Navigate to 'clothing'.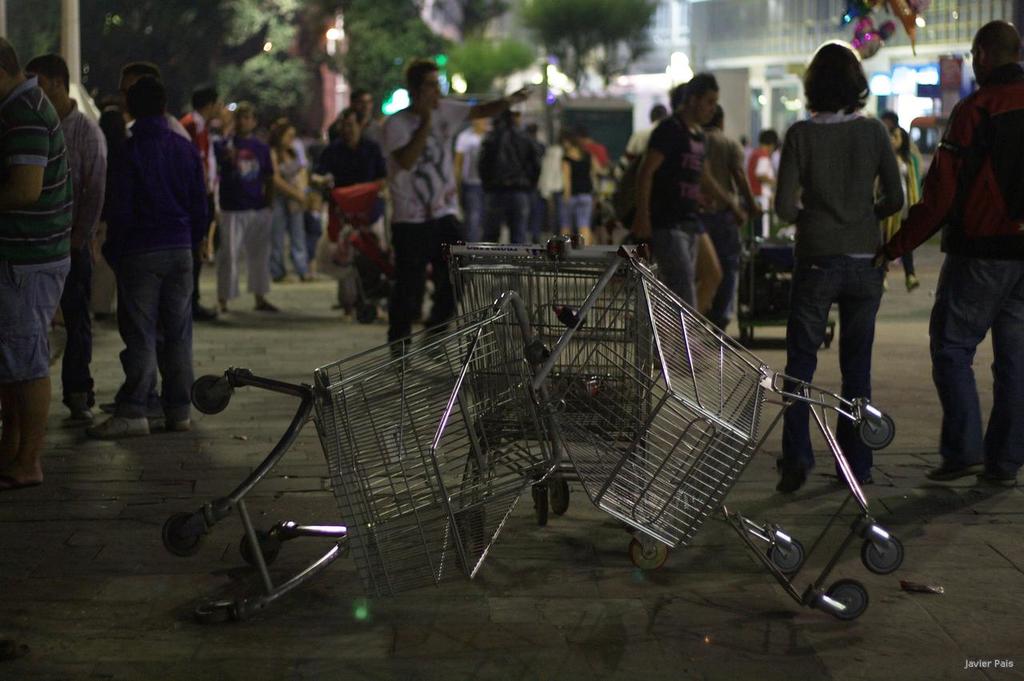
Navigation target: <region>310, 132, 383, 230</region>.
